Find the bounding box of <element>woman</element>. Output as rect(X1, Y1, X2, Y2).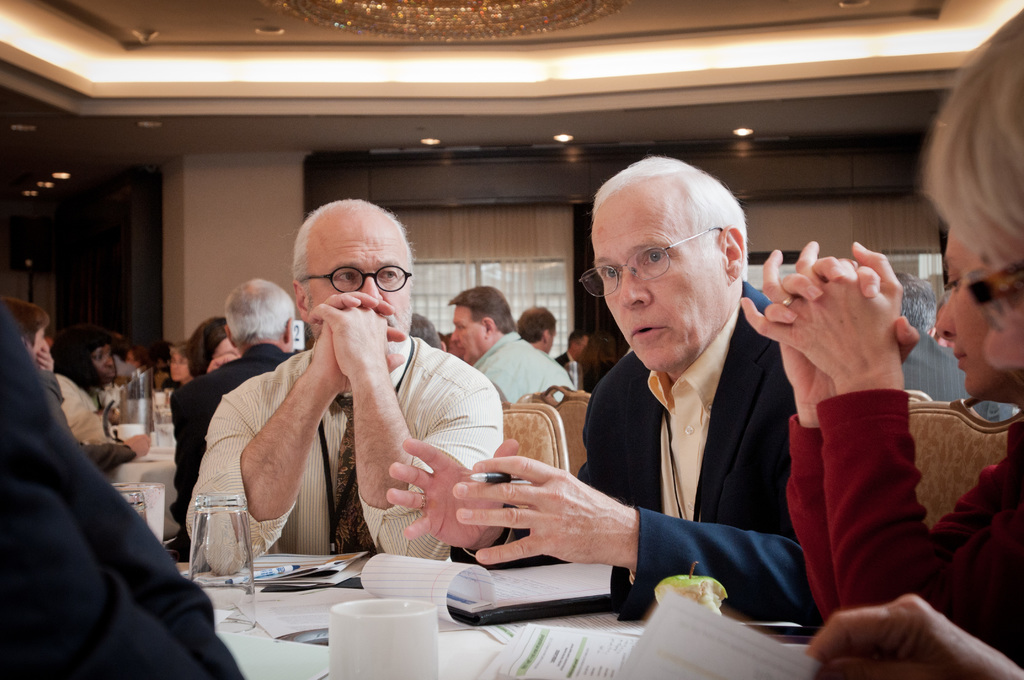
rect(744, 234, 1022, 638).
